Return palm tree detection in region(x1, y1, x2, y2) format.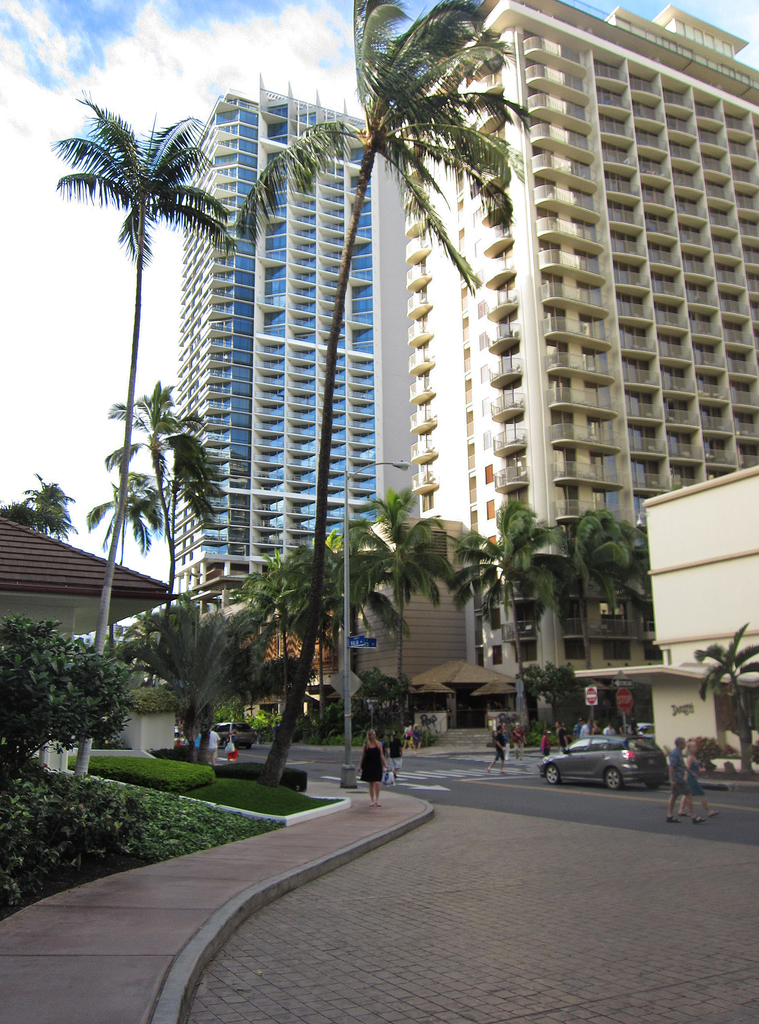
region(325, 526, 404, 720).
